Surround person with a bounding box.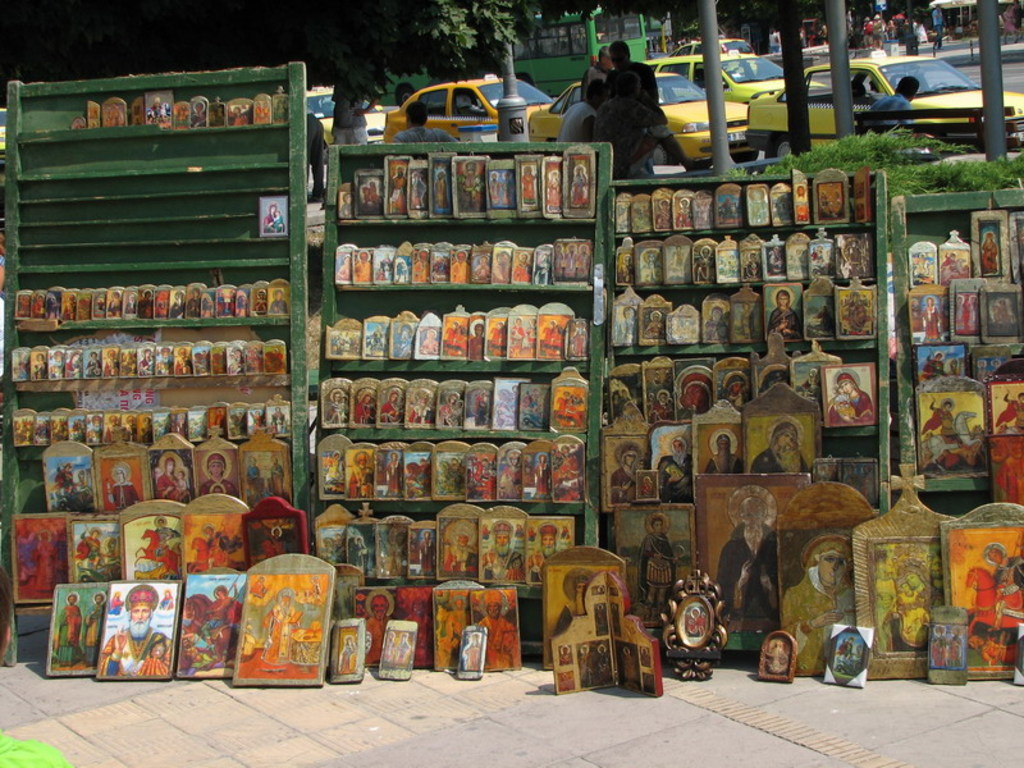
bbox=(376, 390, 397, 413).
